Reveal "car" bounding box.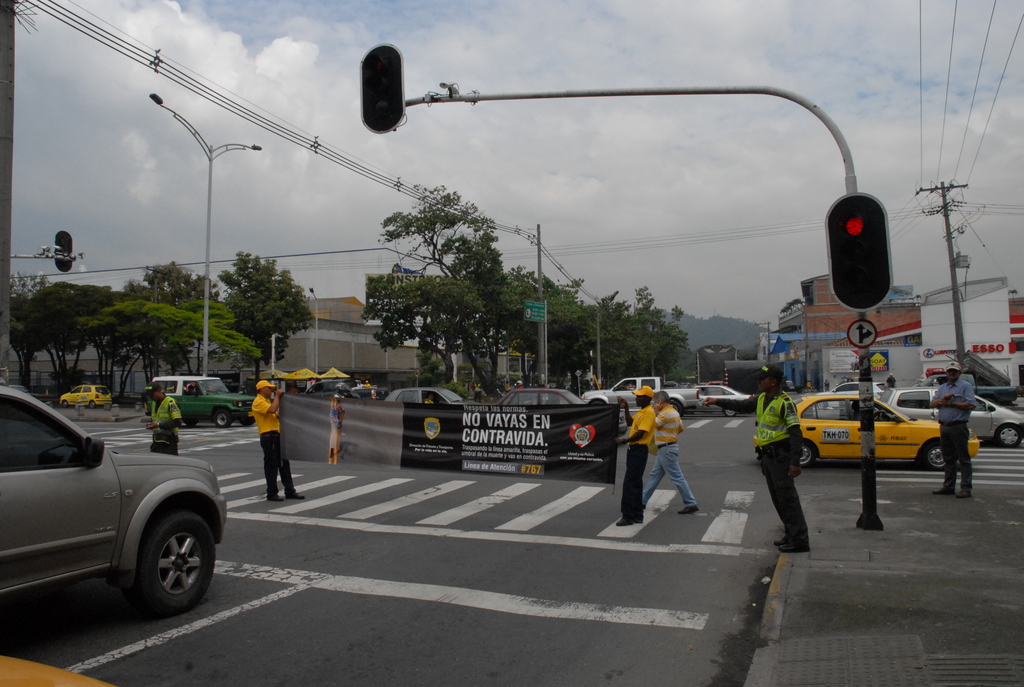
Revealed: crop(301, 380, 353, 399).
